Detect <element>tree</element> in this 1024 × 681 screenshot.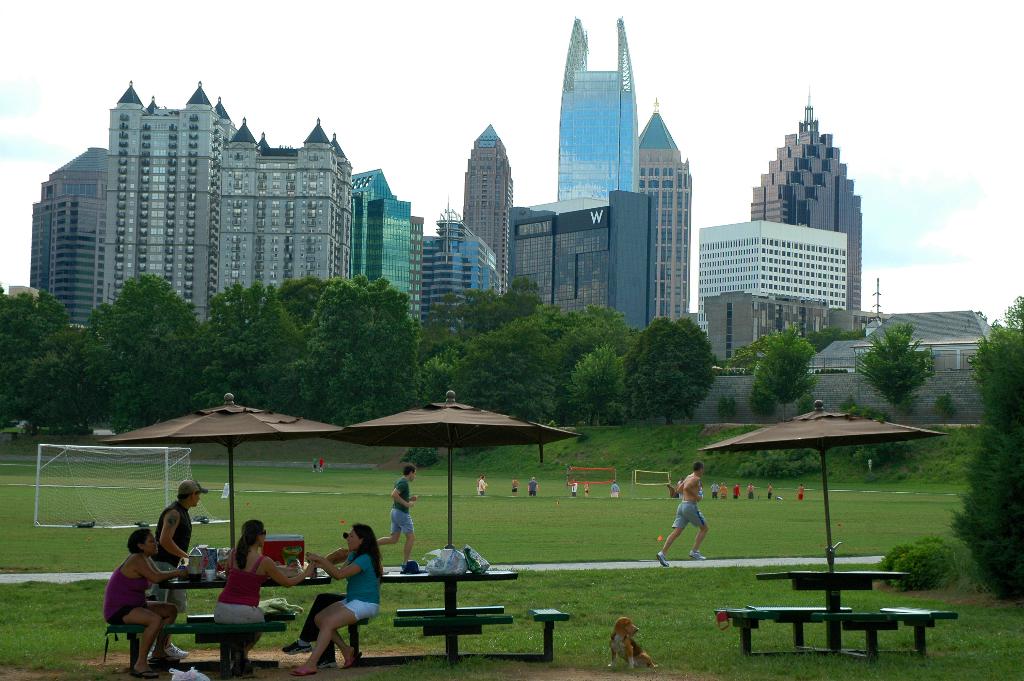
Detection: x1=945 y1=365 x2=1023 y2=600.
